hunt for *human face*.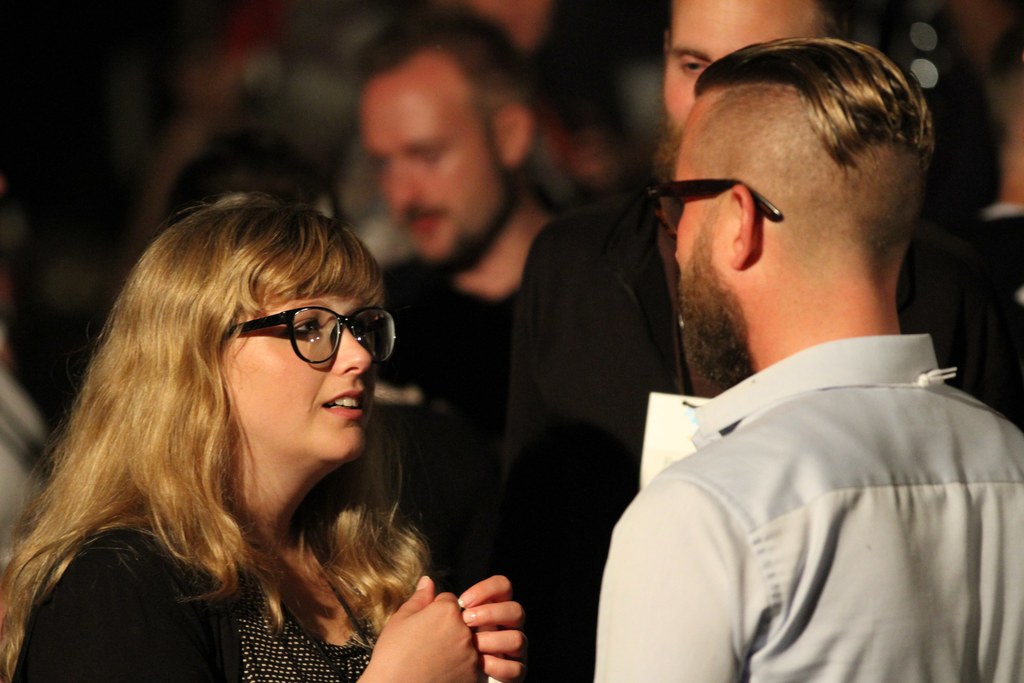
Hunted down at {"x1": 358, "y1": 57, "x2": 509, "y2": 272}.
